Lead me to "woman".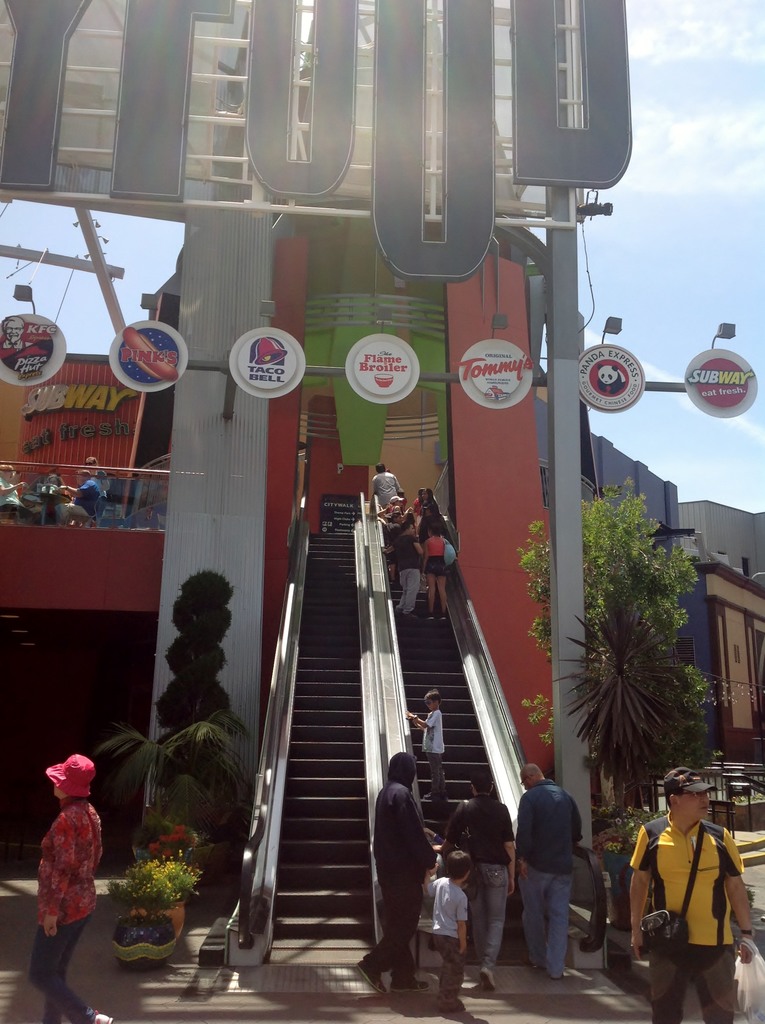
Lead to bbox(405, 479, 444, 533).
